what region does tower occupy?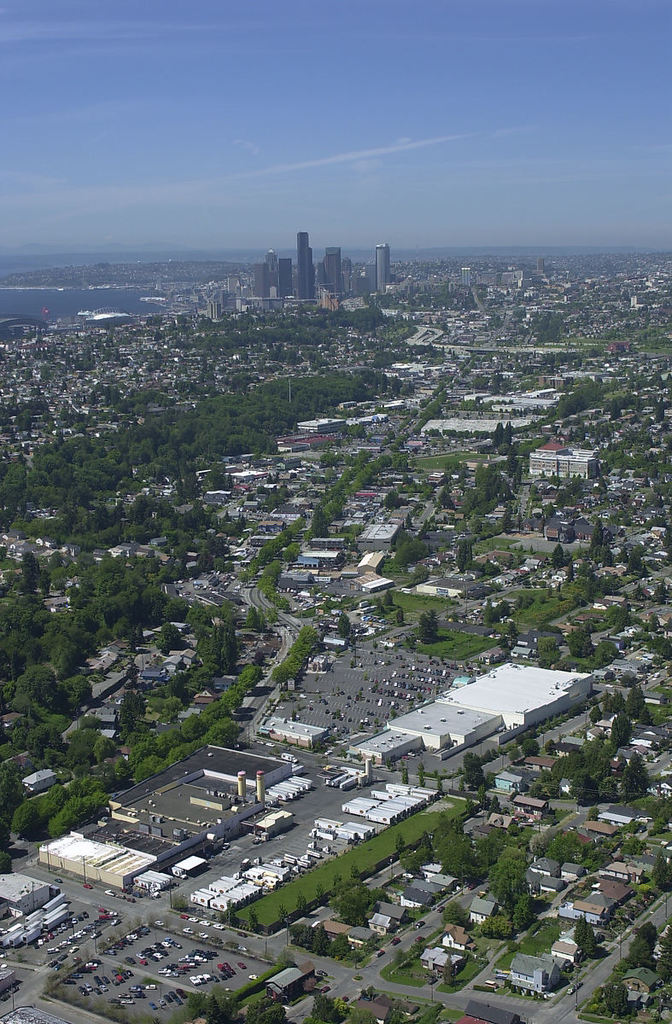
bbox=[323, 244, 342, 304].
